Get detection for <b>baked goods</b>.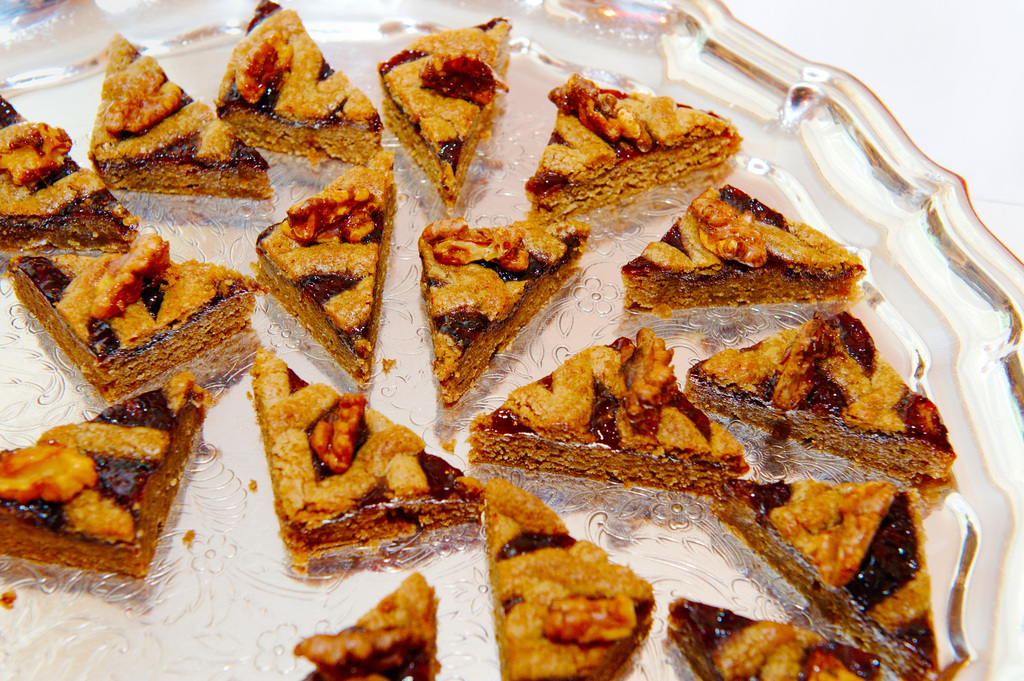
Detection: 0,83,147,252.
